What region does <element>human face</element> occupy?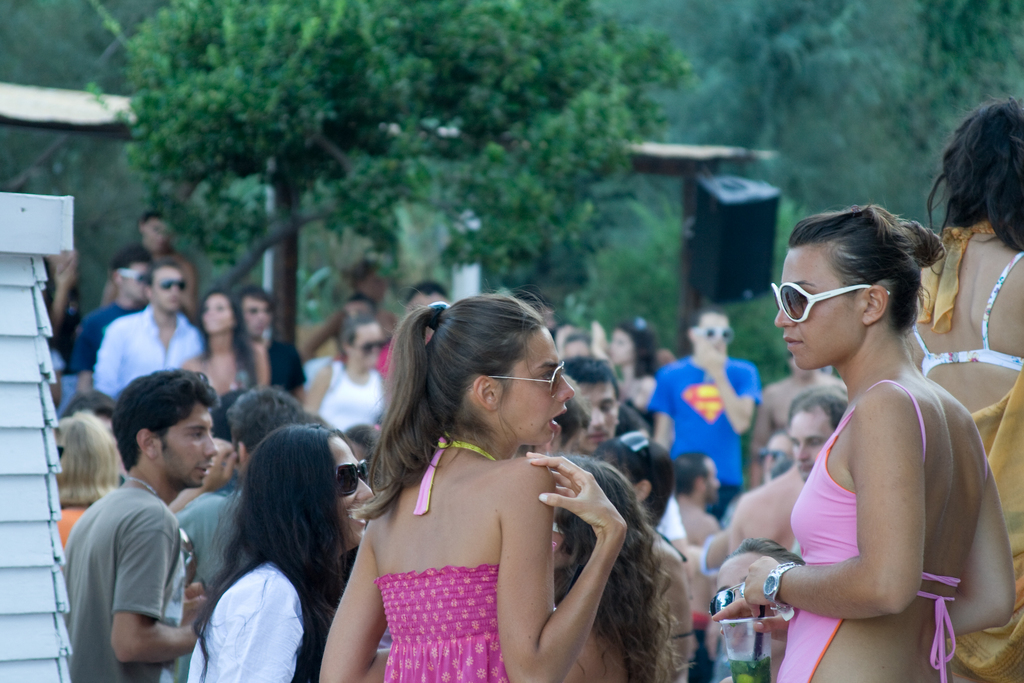
left=330, top=435, right=376, bottom=547.
